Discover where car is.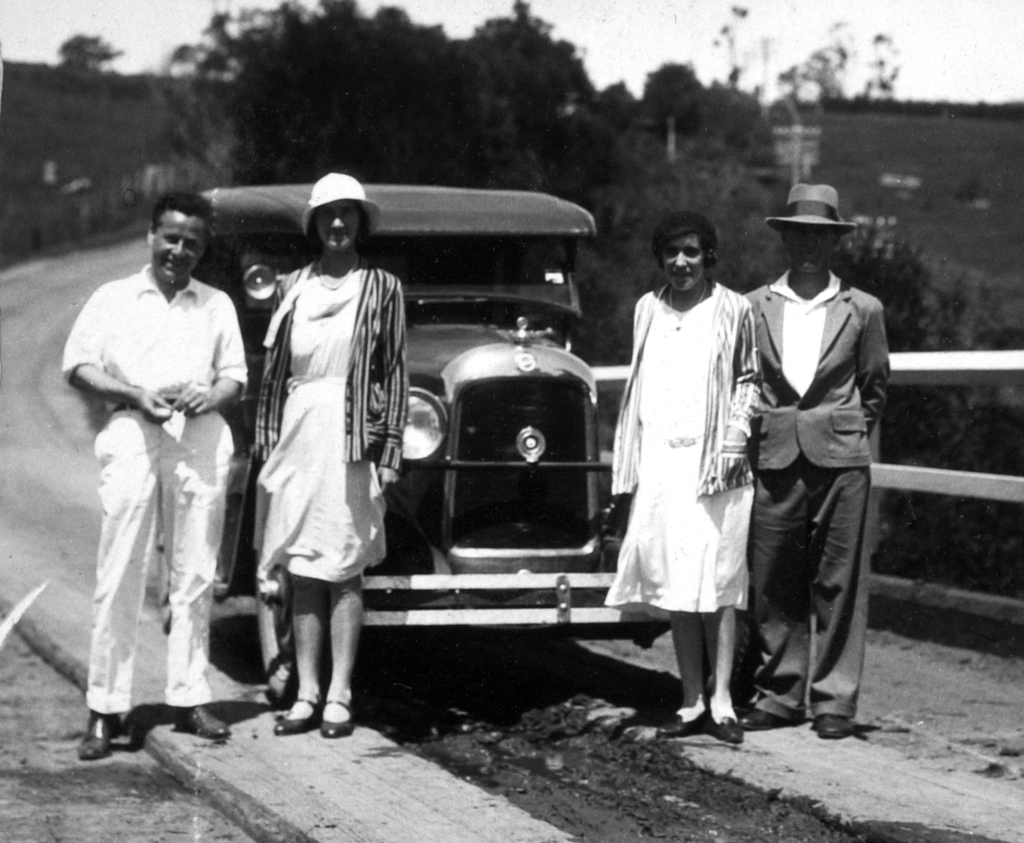
Discovered at rect(203, 177, 685, 698).
